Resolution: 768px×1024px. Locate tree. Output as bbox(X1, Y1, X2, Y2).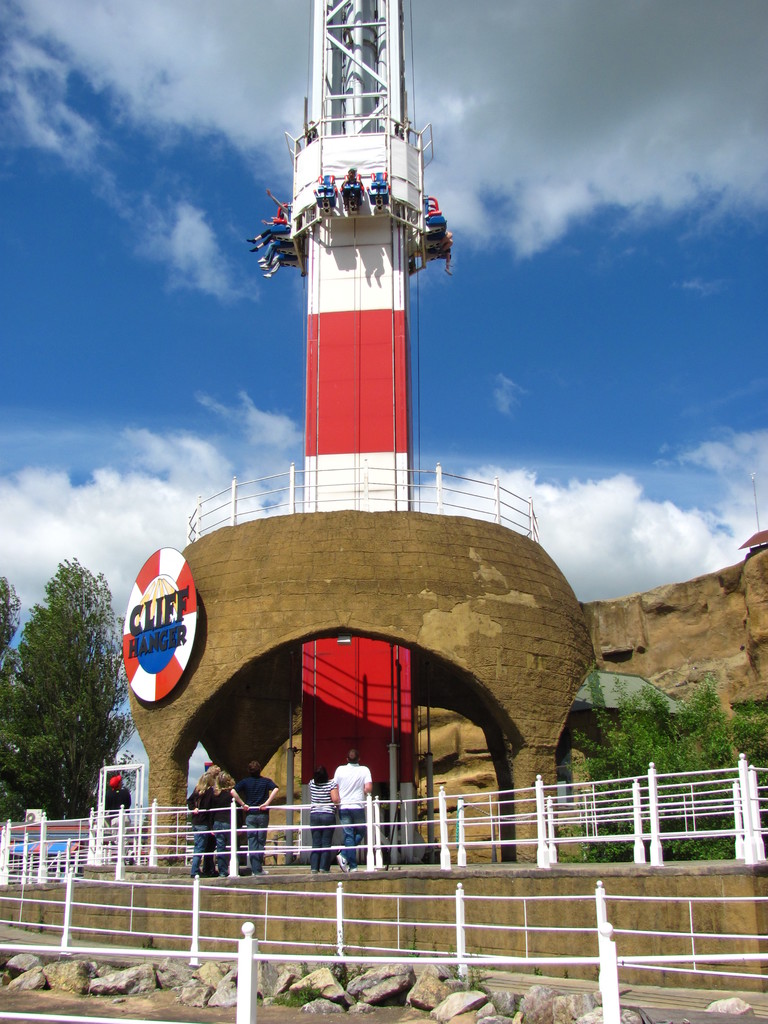
bbox(509, 632, 767, 895).
